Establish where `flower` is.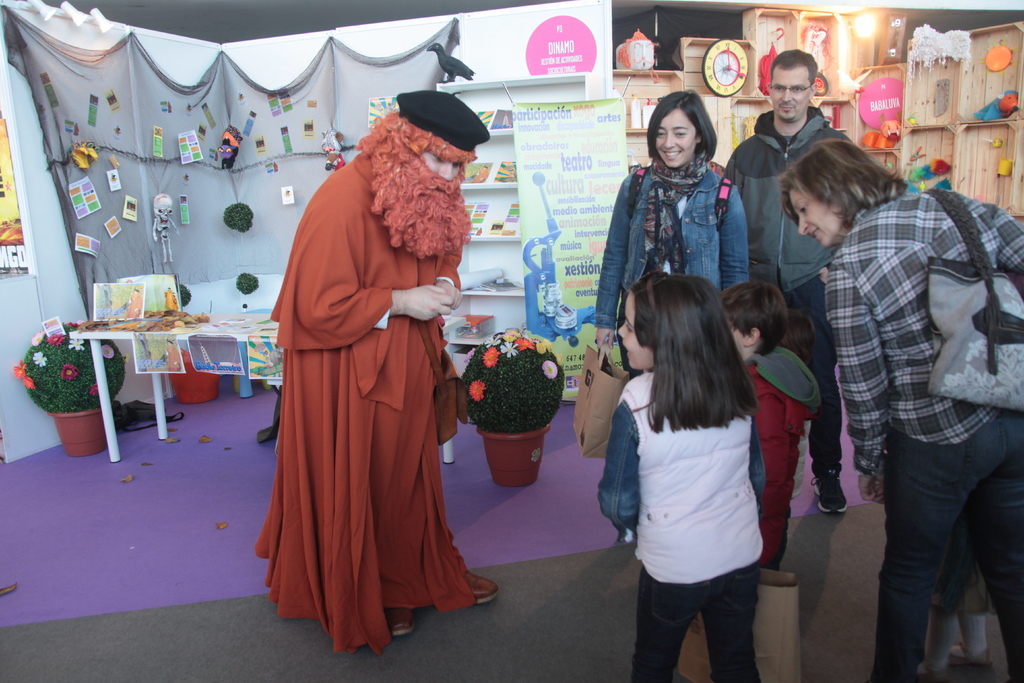
Established at pyautogui.locateOnScreen(61, 364, 82, 381).
